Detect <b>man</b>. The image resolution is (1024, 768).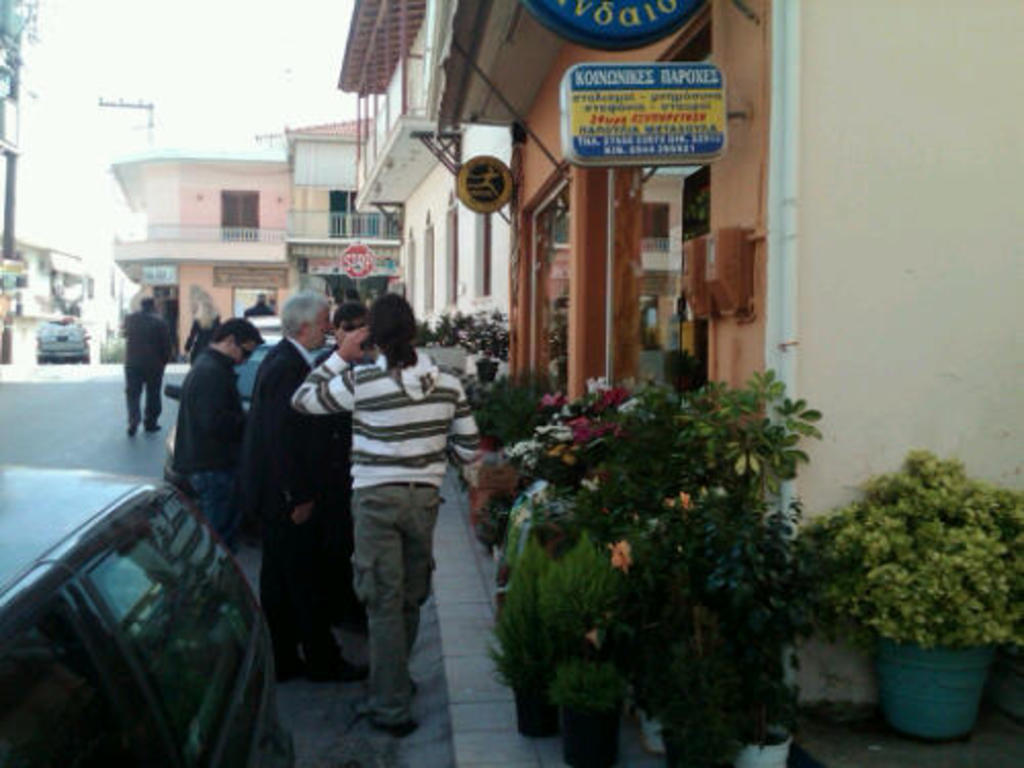
(left=244, top=301, right=371, bottom=688).
